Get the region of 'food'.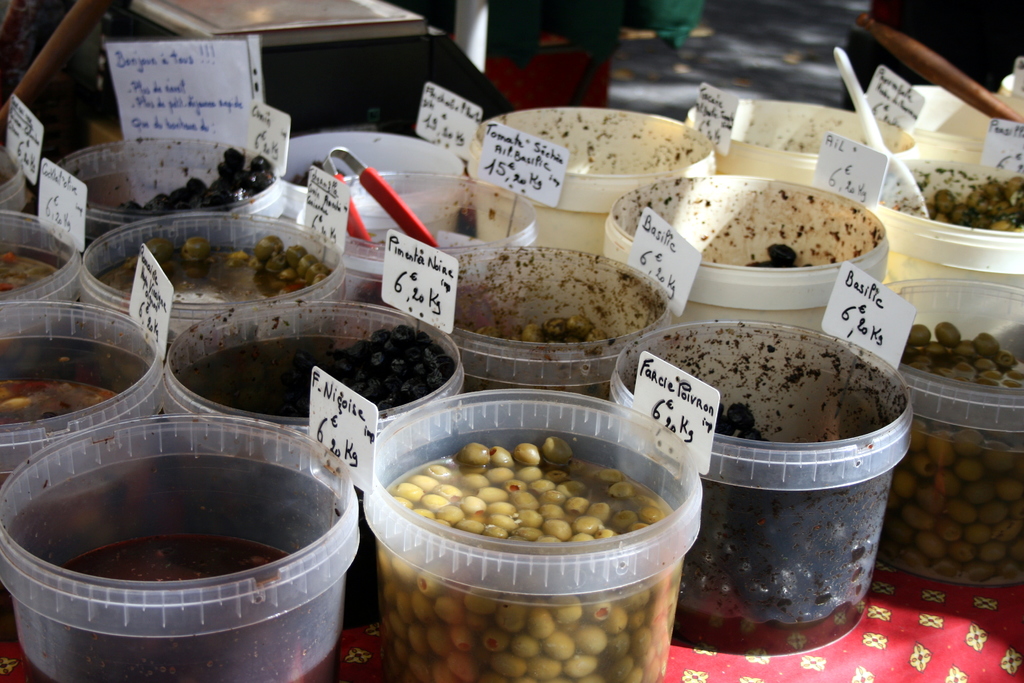
box(878, 322, 1023, 587).
